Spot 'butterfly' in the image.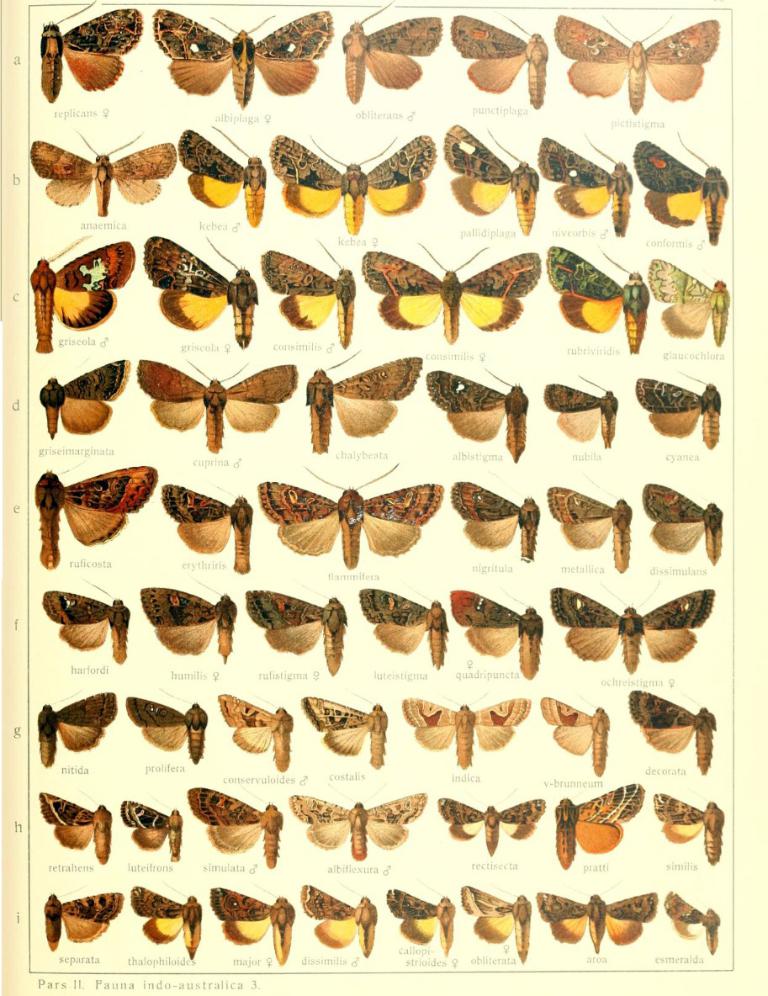
'butterfly' found at locate(177, 127, 263, 223).
